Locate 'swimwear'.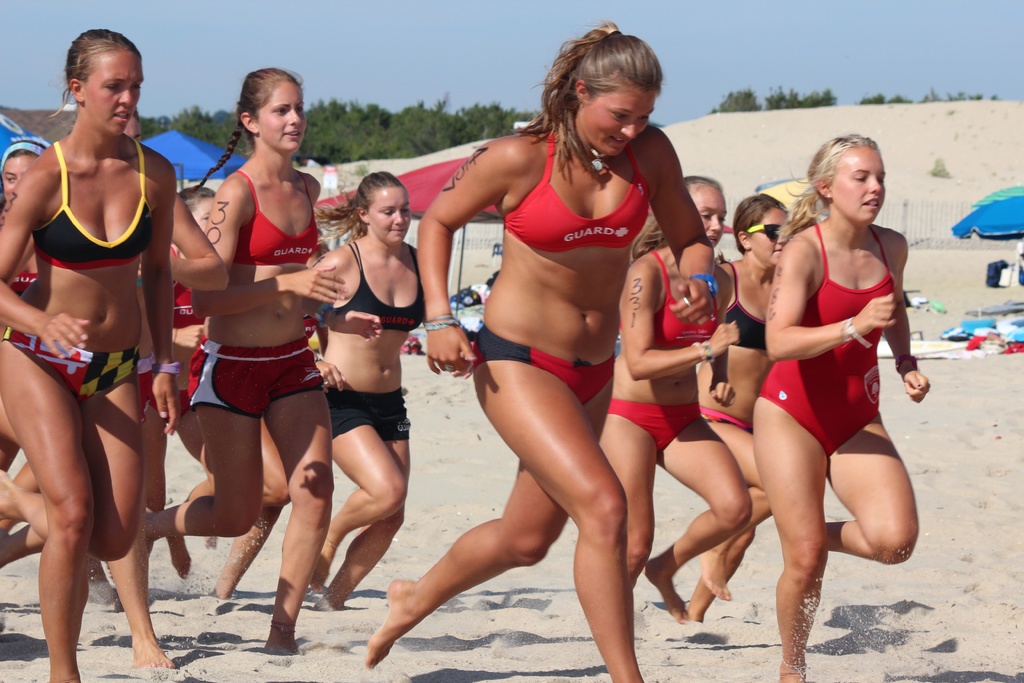
Bounding box: {"left": 701, "top": 404, "right": 752, "bottom": 427}.
